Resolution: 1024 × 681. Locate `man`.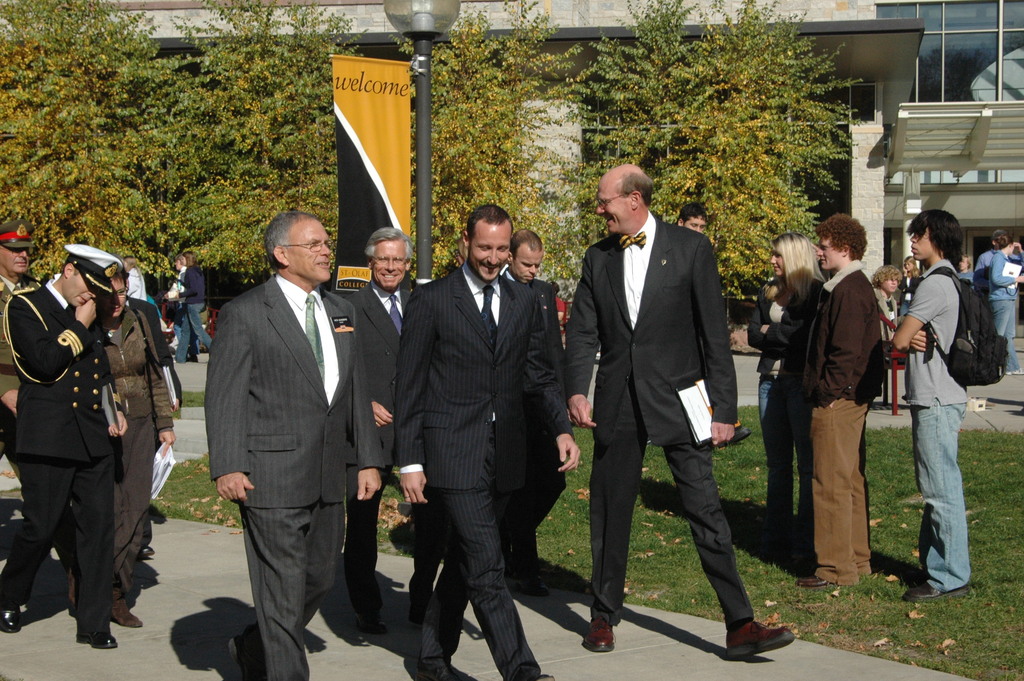
pyautogui.locateOnScreen(890, 209, 970, 602).
